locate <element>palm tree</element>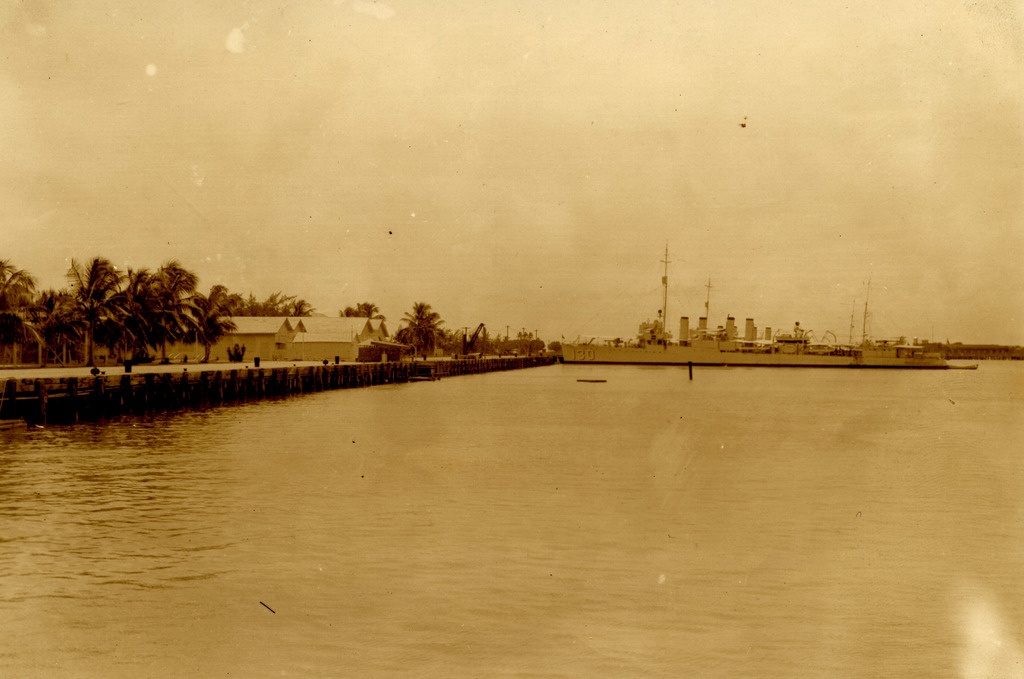
<box>0,262,38,345</box>
